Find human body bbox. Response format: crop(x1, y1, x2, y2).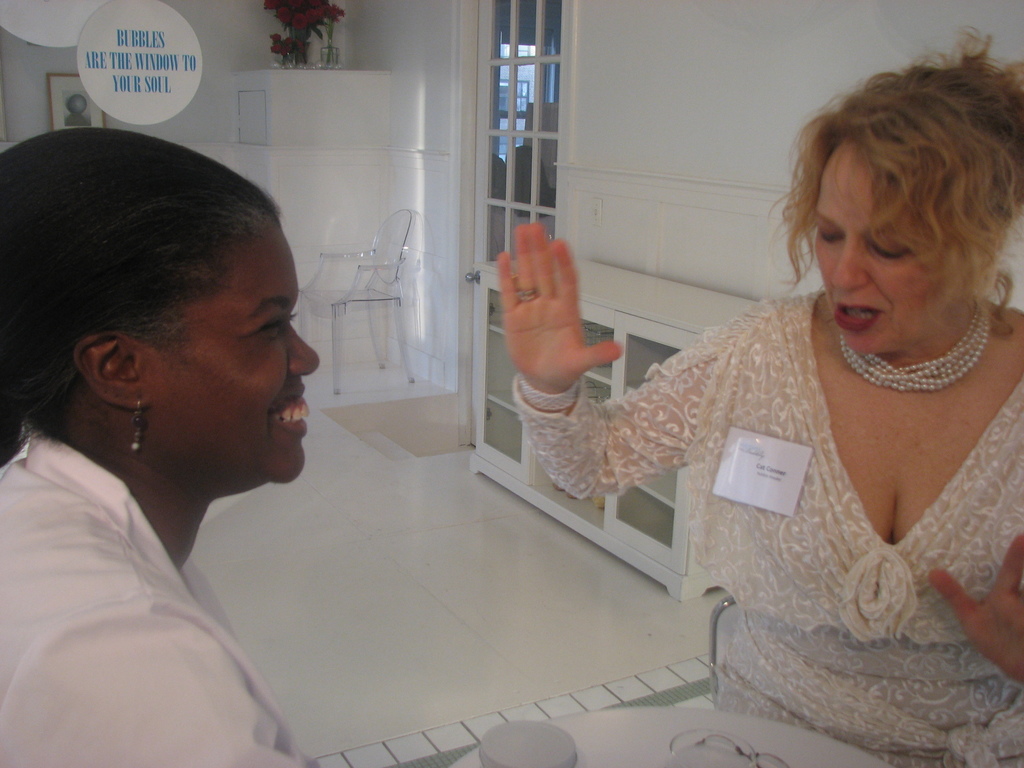
crop(480, 101, 996, 720).
